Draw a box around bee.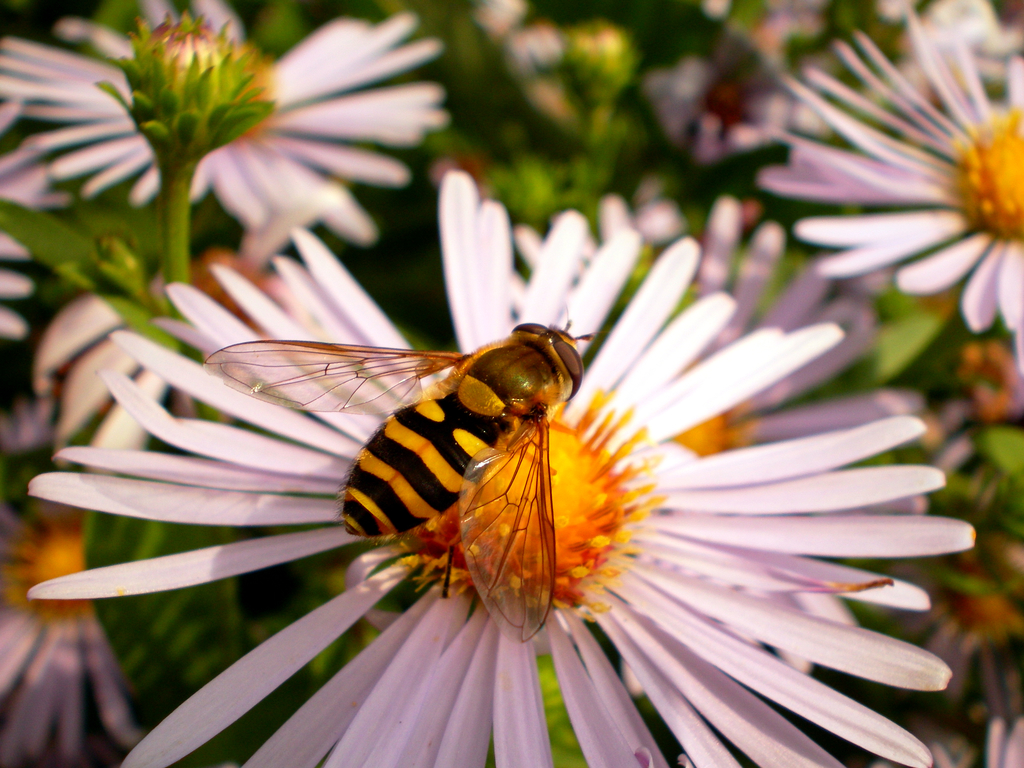
(left=191, top=313, right=605, bottom=653).
